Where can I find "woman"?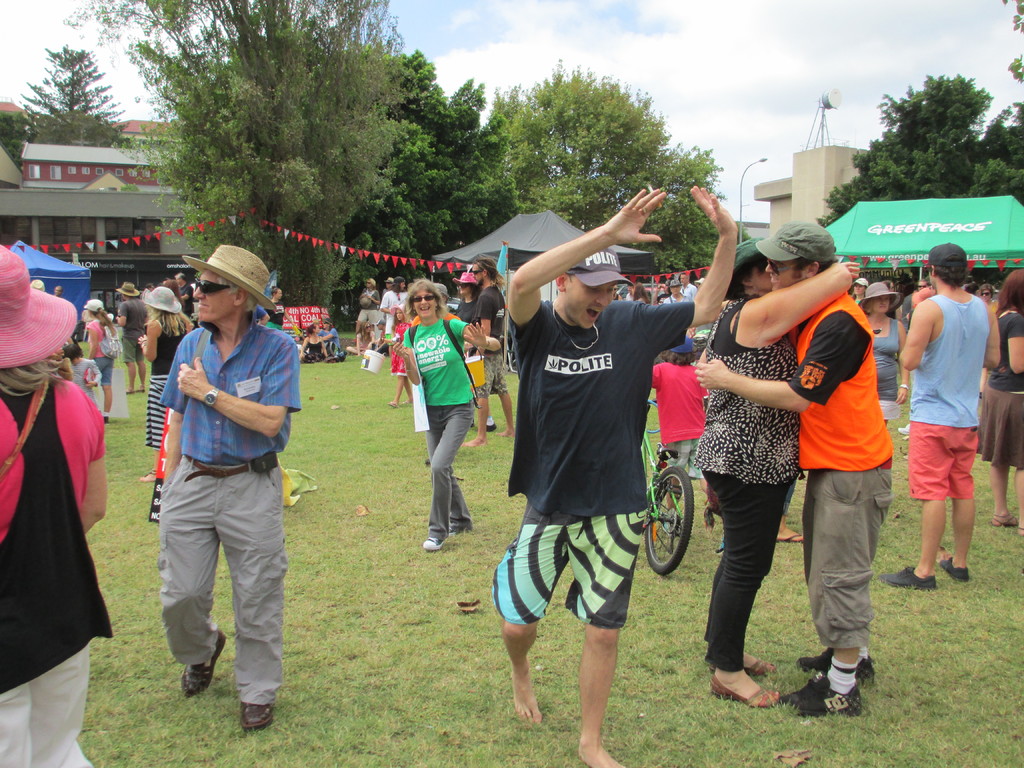
You can find it at 388/280/500/549.
